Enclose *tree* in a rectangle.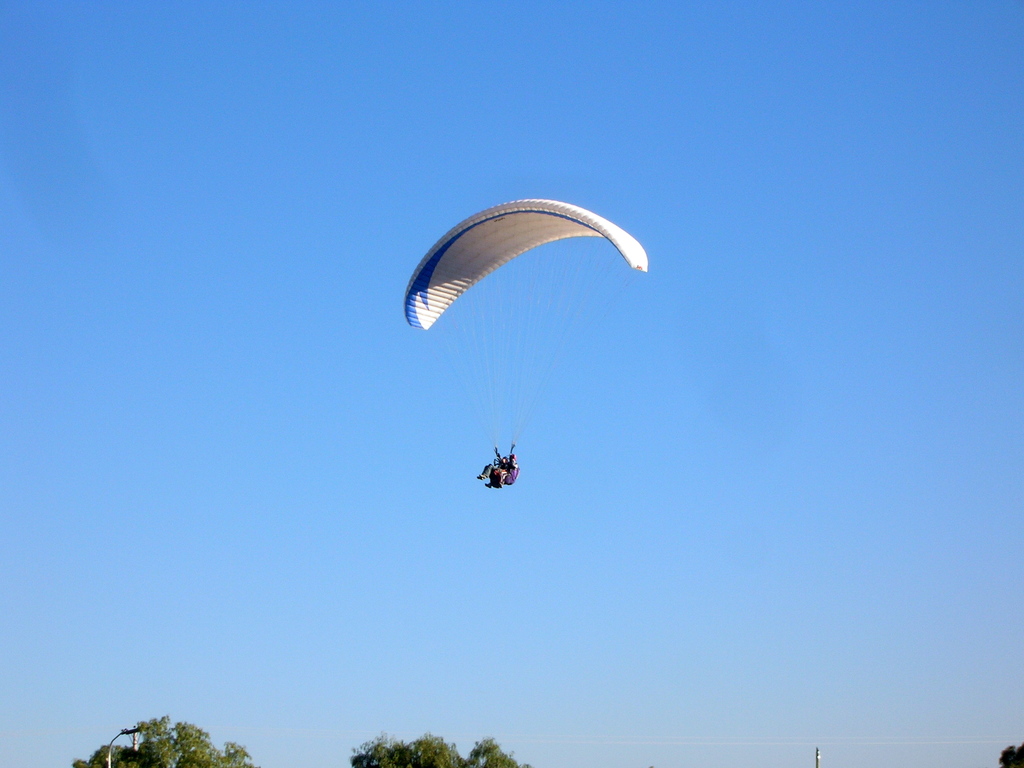
349/728/526/767.
